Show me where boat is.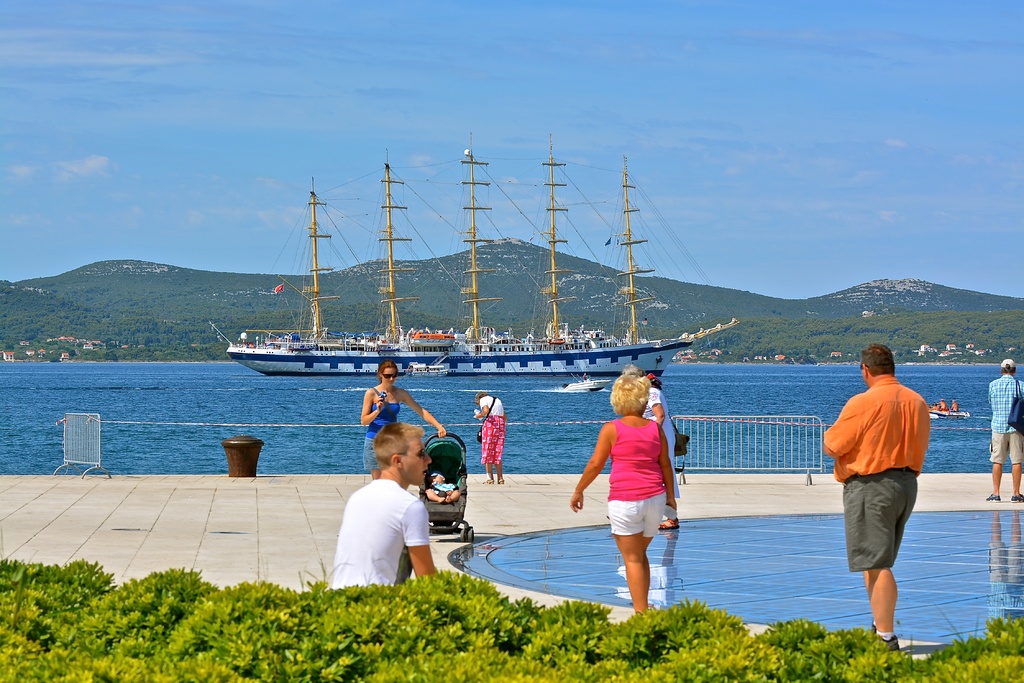
boat is at 929:396:968:426.
